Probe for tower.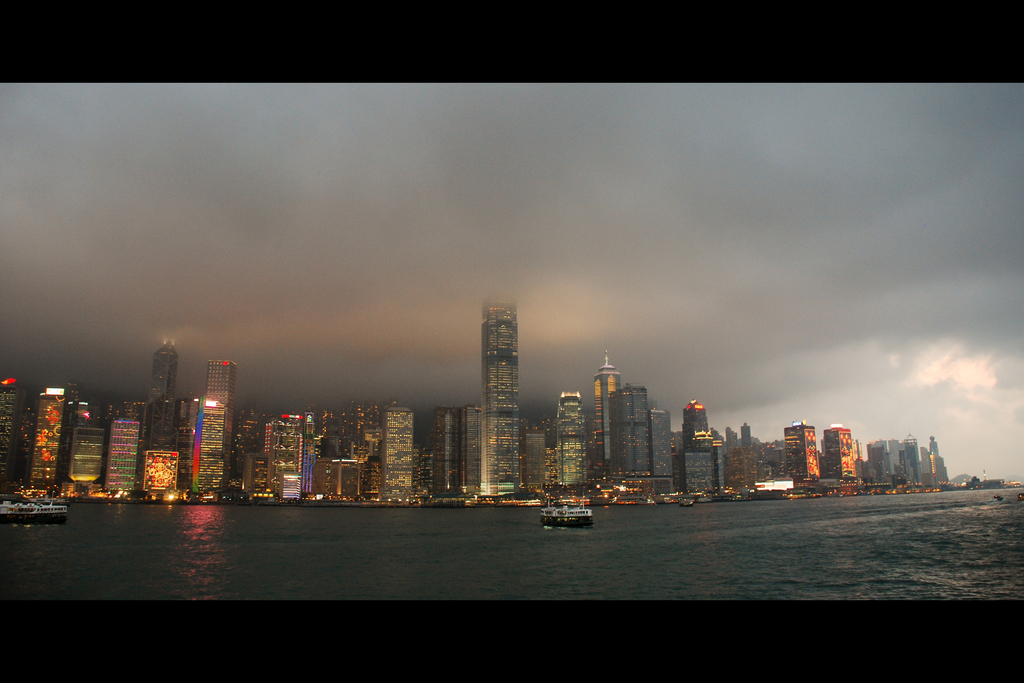
Probe result: x1=483 y1=296 x2=520 y2=497.
